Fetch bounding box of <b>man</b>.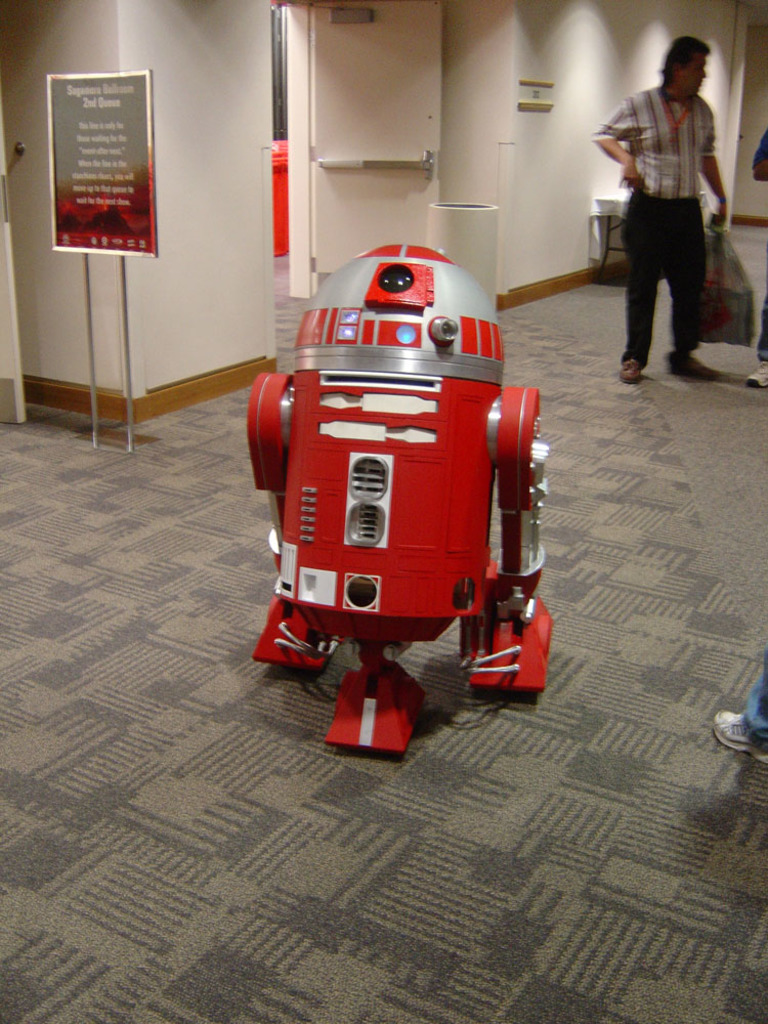
Bbox: [713, 648, 767, 766].
